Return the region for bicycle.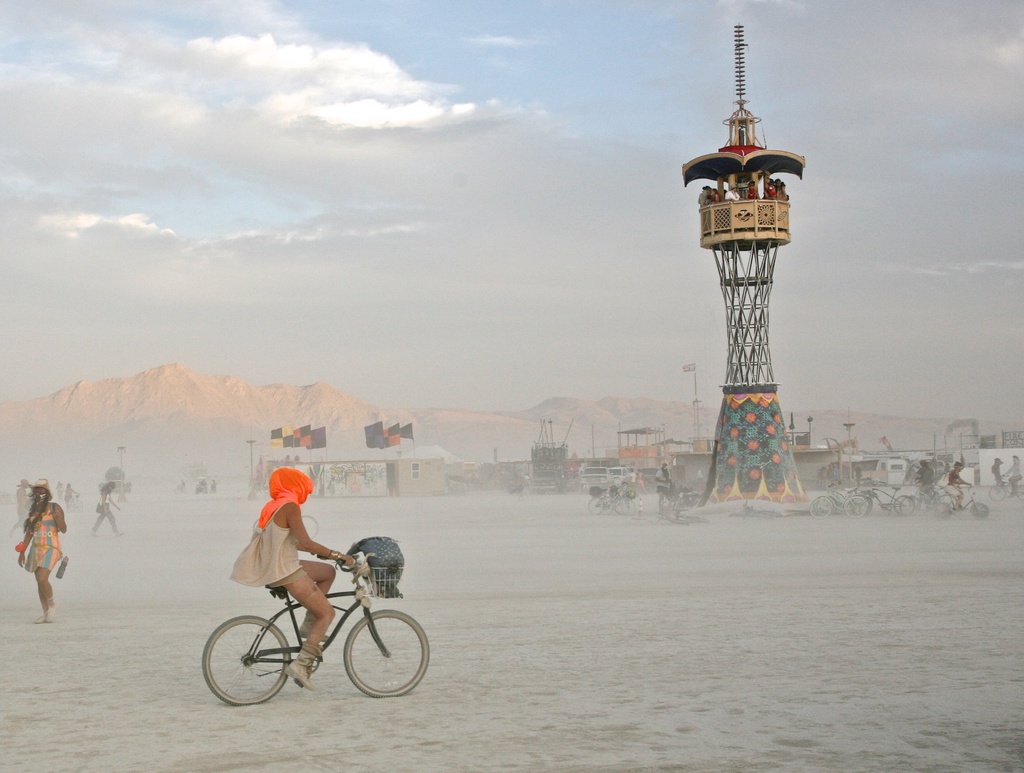
[x1=250, y1=507, x2=317, y2=538].
